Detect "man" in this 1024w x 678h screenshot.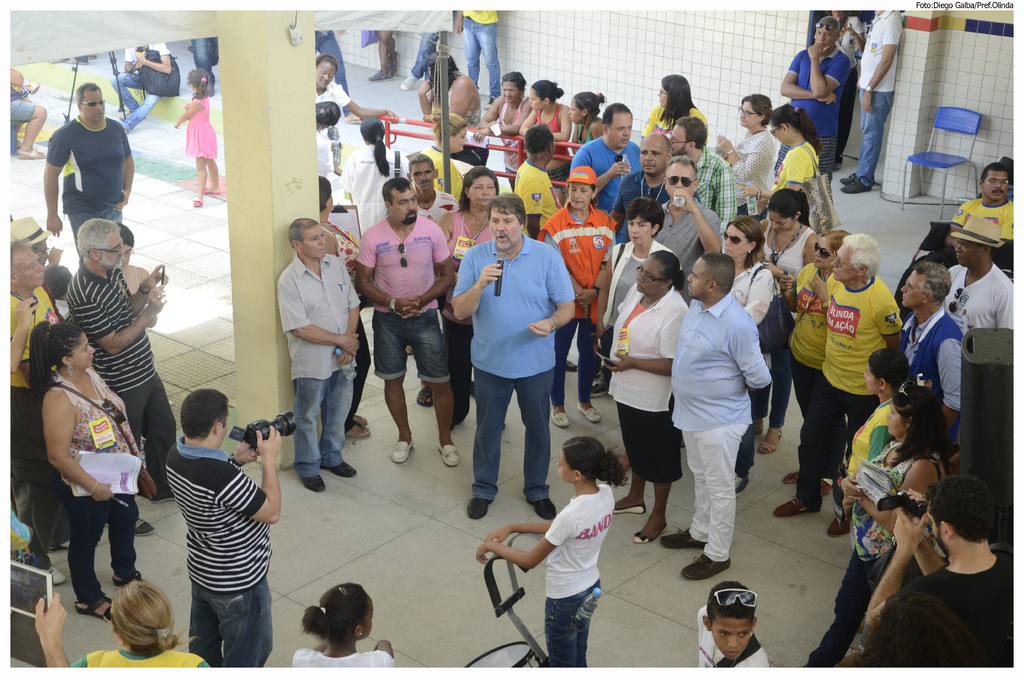
Detection: select_region(408, 152, 458, 407).
